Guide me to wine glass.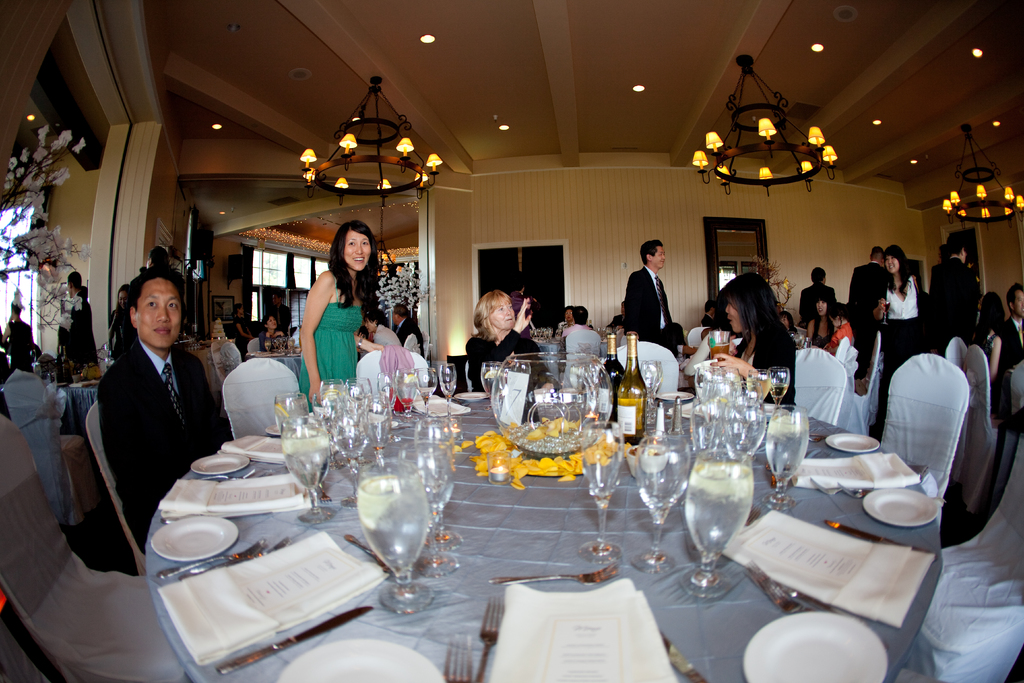
Guidance: (left=439, top=363, right=455, bottom=413).
